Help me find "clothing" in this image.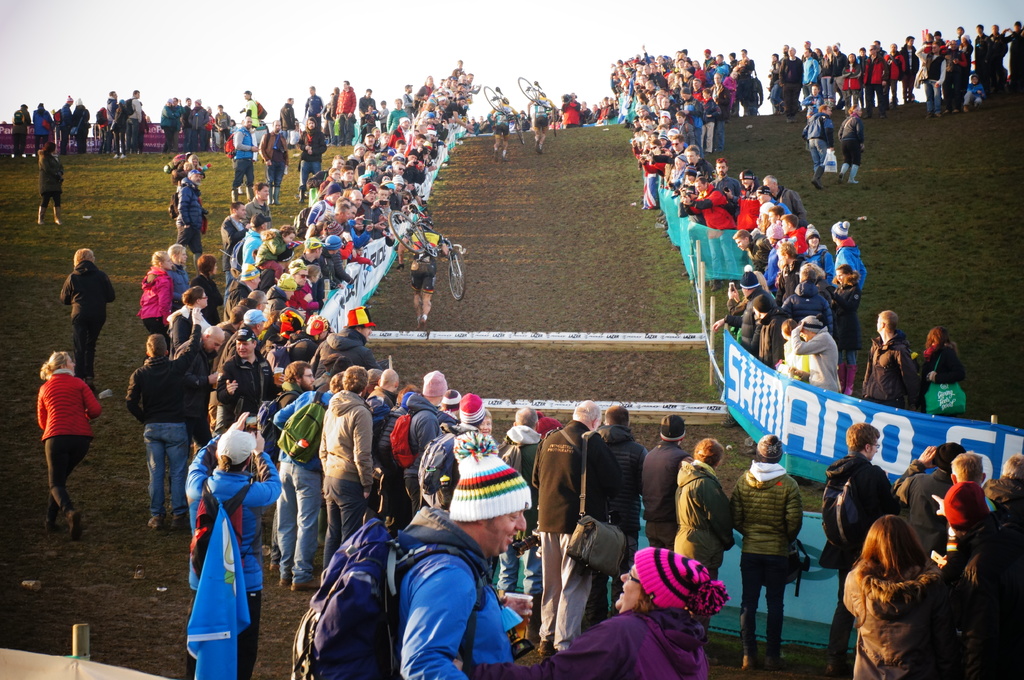
Found it: {"x1": 337, "y1": 84, "x2": 359, "y2": 141}.
